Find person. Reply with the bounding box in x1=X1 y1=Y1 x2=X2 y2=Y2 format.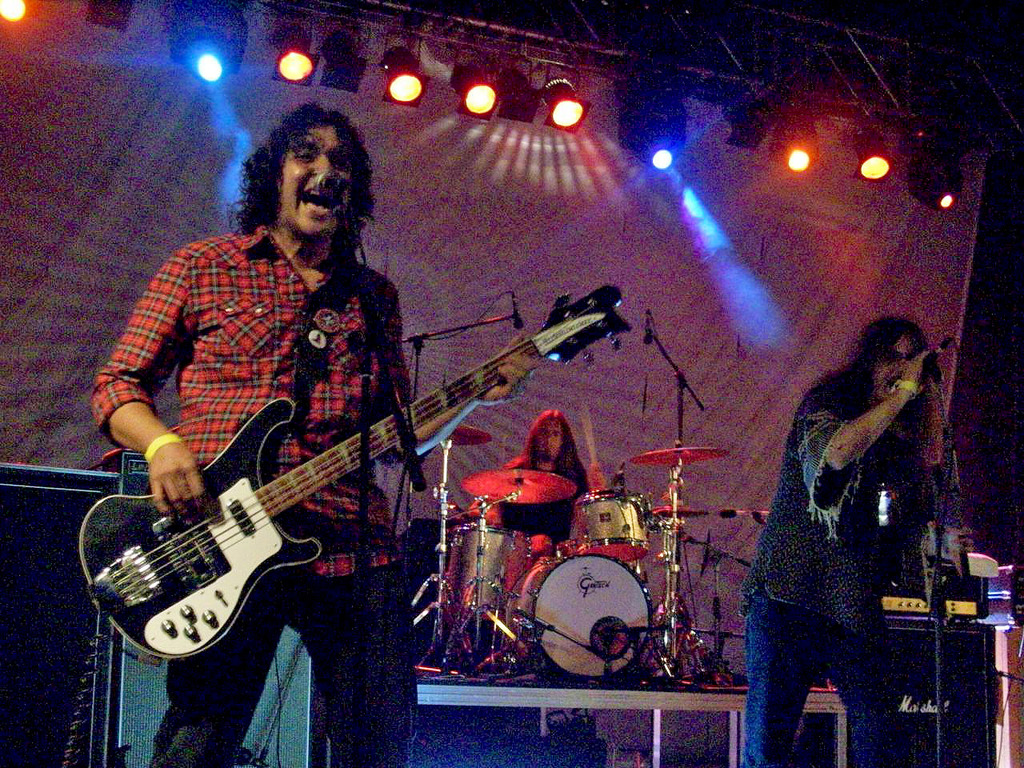
x1=86 y1=102 x2=538 y2=767.
